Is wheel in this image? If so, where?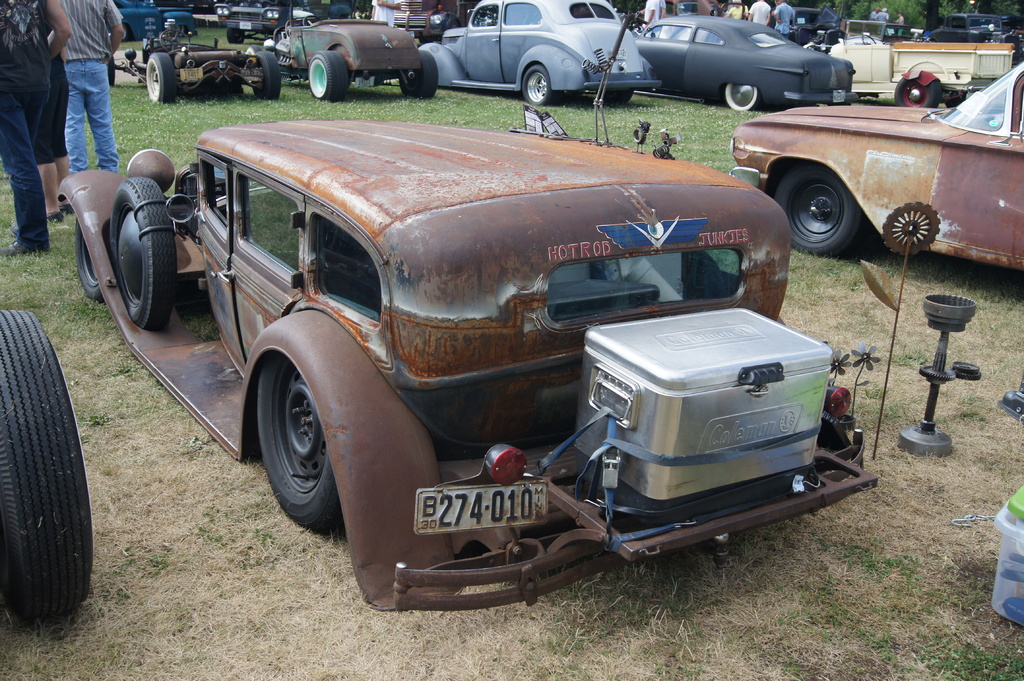
Yes, at [x1=106, y1=175, x2=177, y2=340].
